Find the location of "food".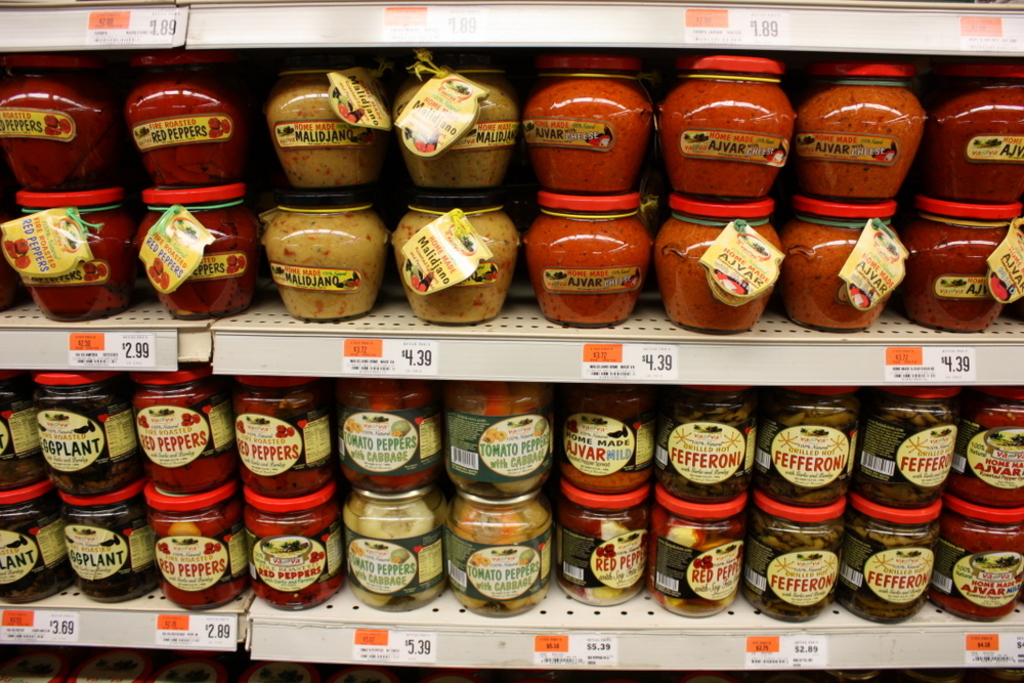
Location: 0 78 121 188.
